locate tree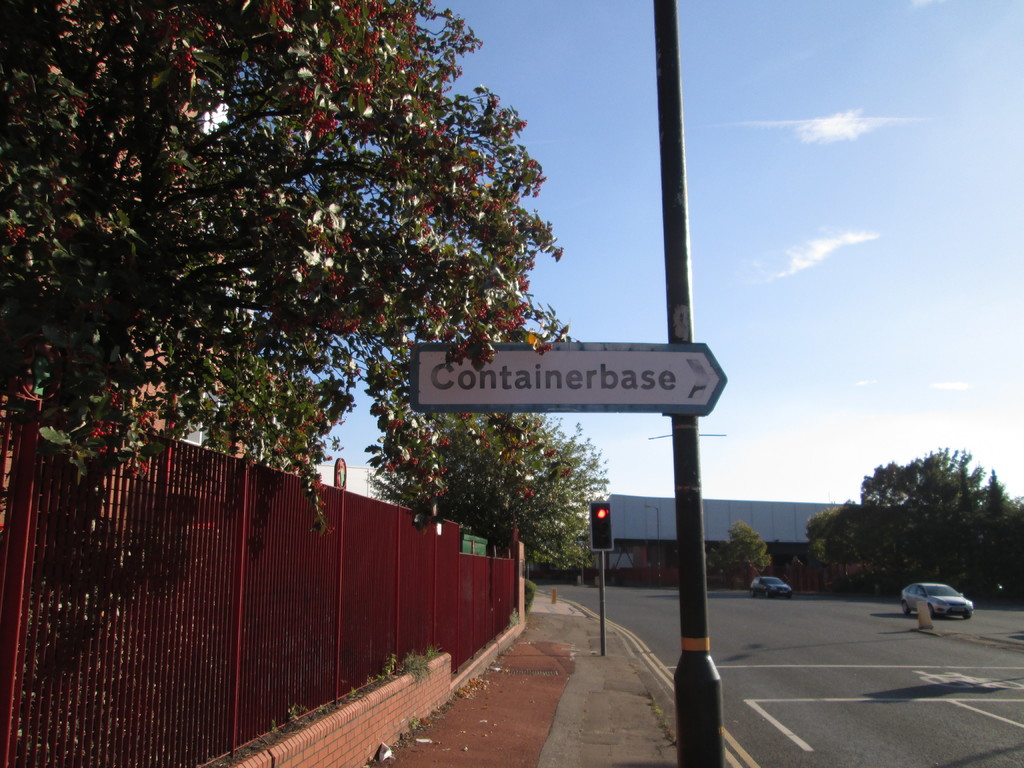
crop(856, 450, 1023, 605)
